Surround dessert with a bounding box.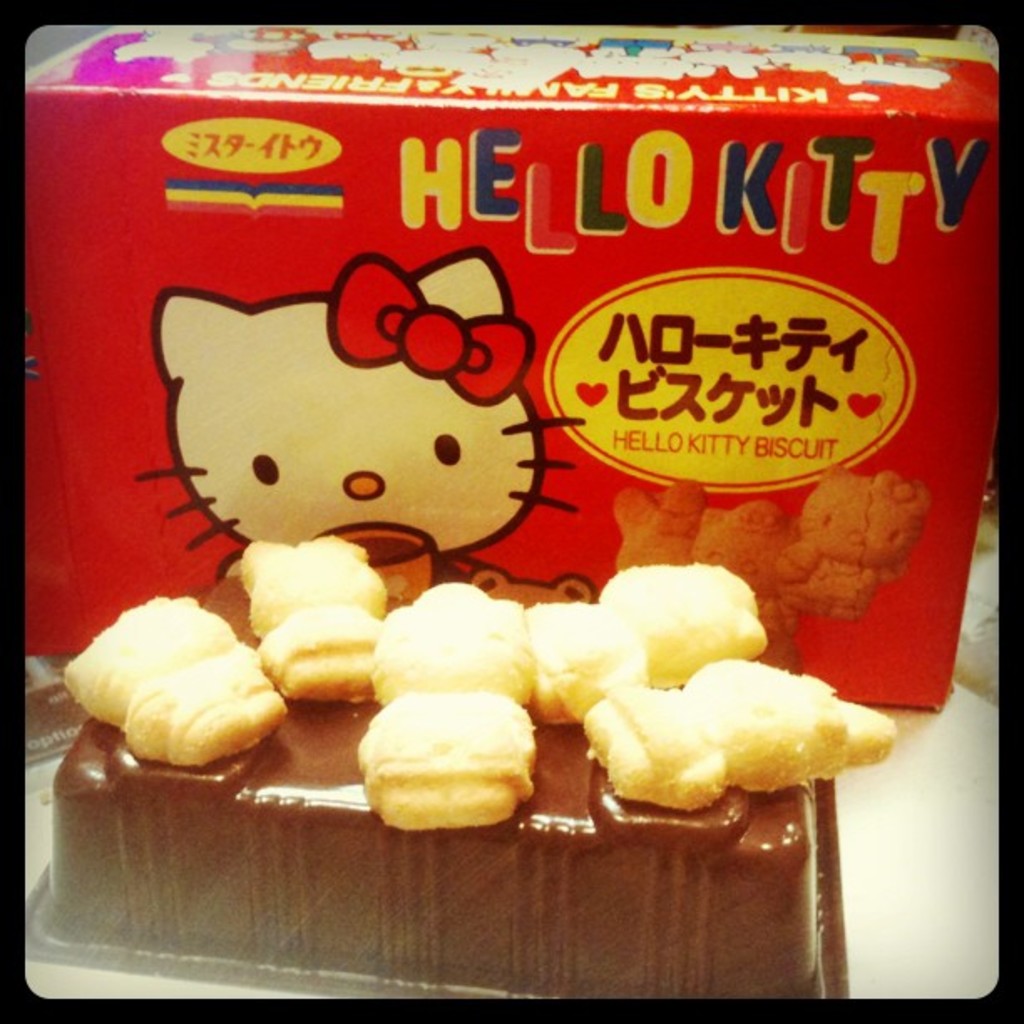
locate(60, 592, 288, 758).
